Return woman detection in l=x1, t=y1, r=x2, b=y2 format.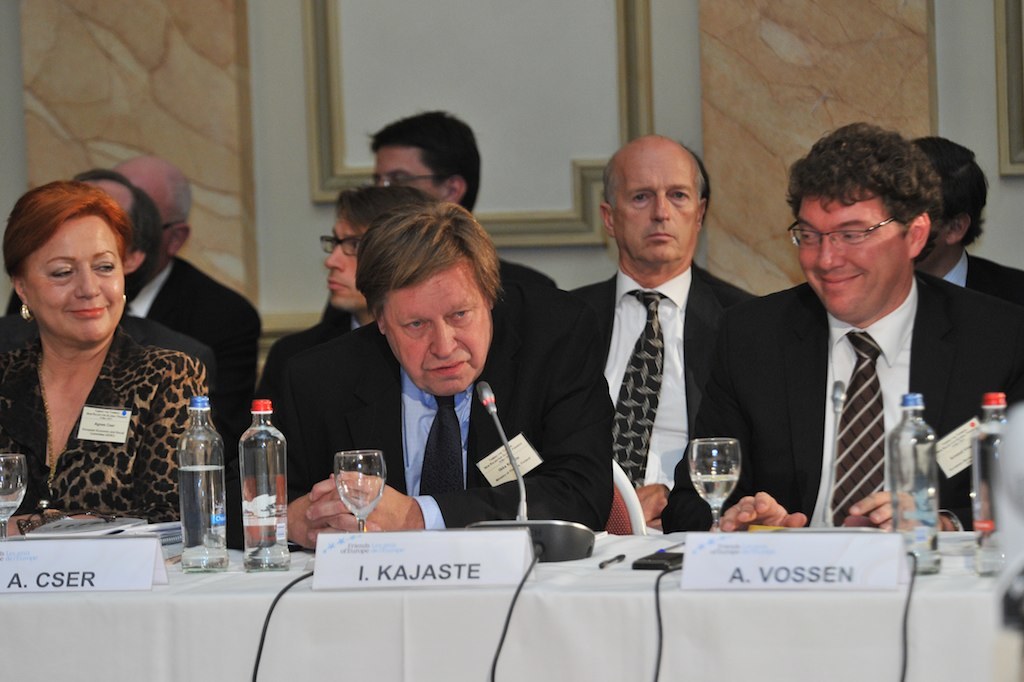
l=0, t=159, r=236, b=560.
